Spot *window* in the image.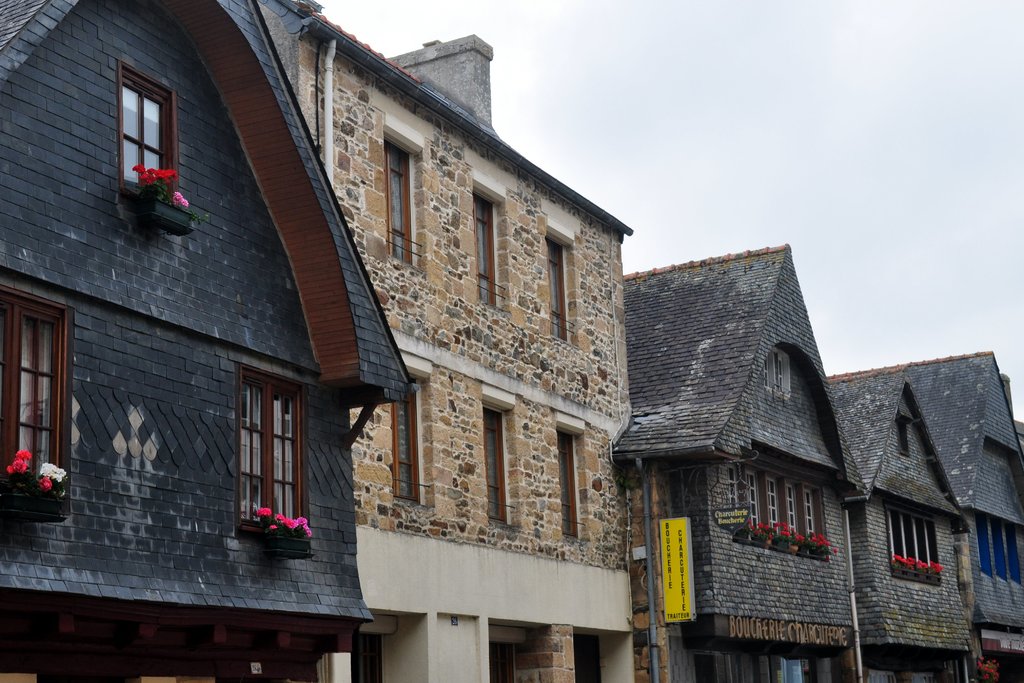
*window* found at detection(897, 414, 913, 459).
